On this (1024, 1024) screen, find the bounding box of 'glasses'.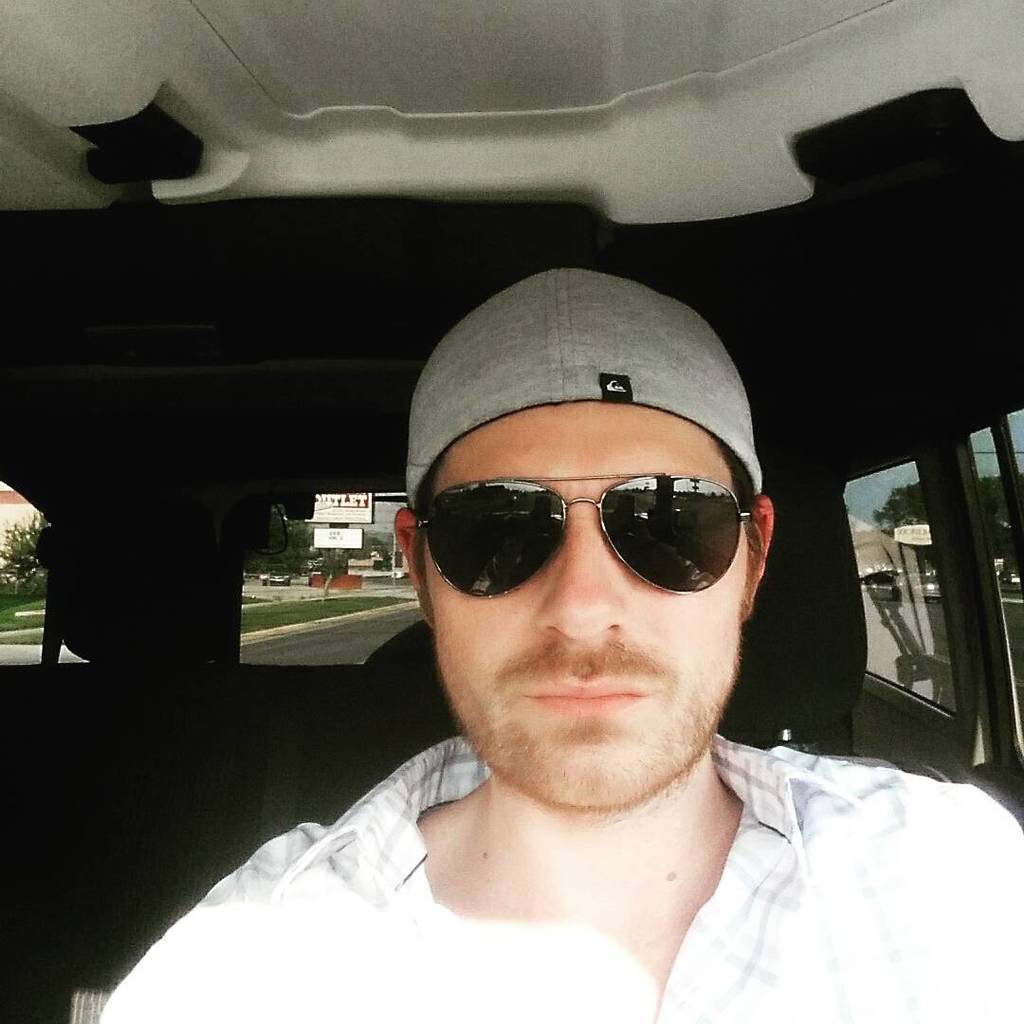
Bounding box: locate(415, 482, 753, 598).
